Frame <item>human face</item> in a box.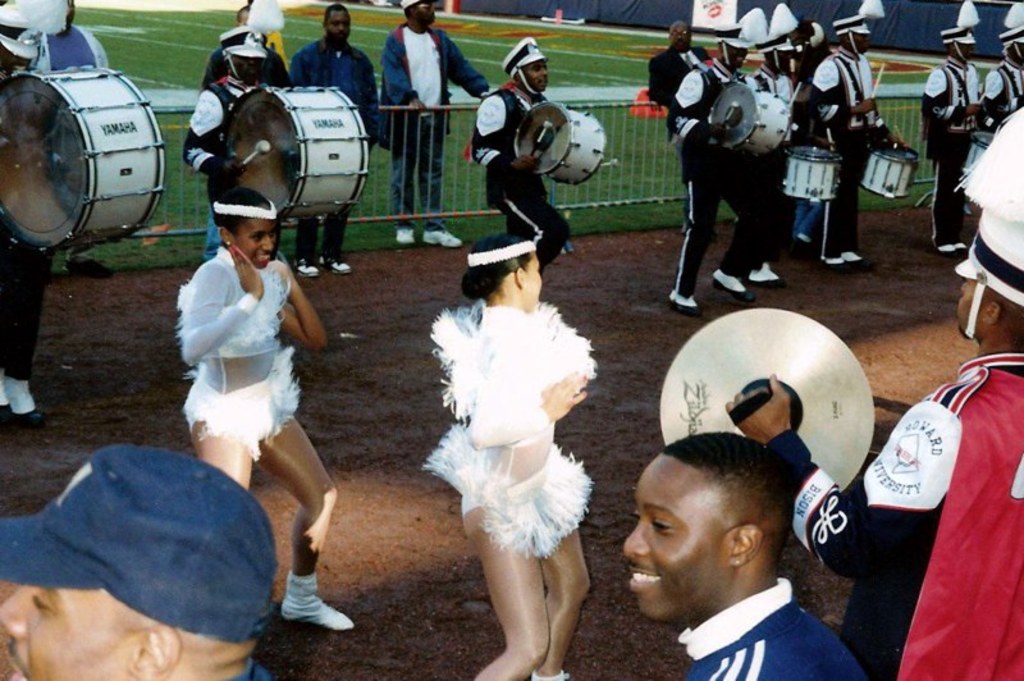
box(522, 252, 543, 311).
